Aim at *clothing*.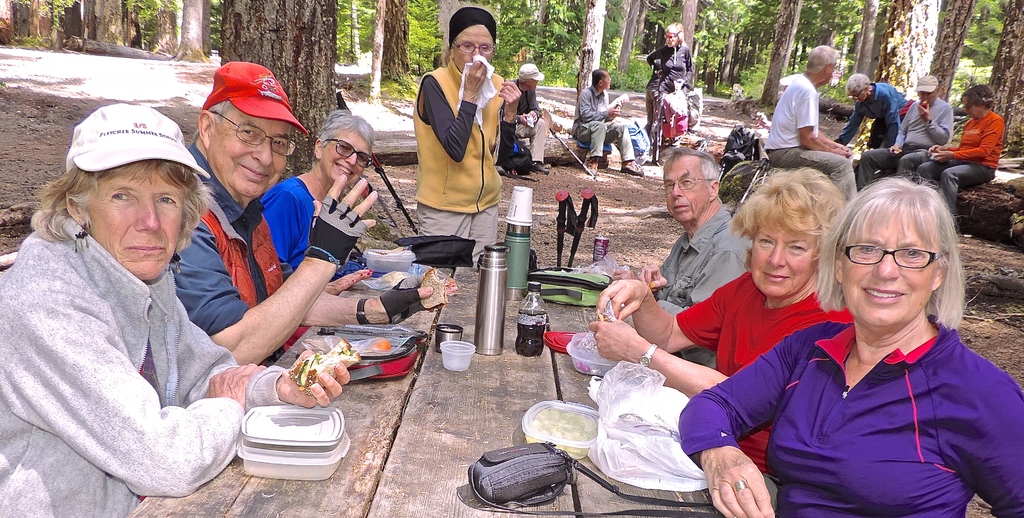
Aimed at bbox=(675, 286, 853, 472).
